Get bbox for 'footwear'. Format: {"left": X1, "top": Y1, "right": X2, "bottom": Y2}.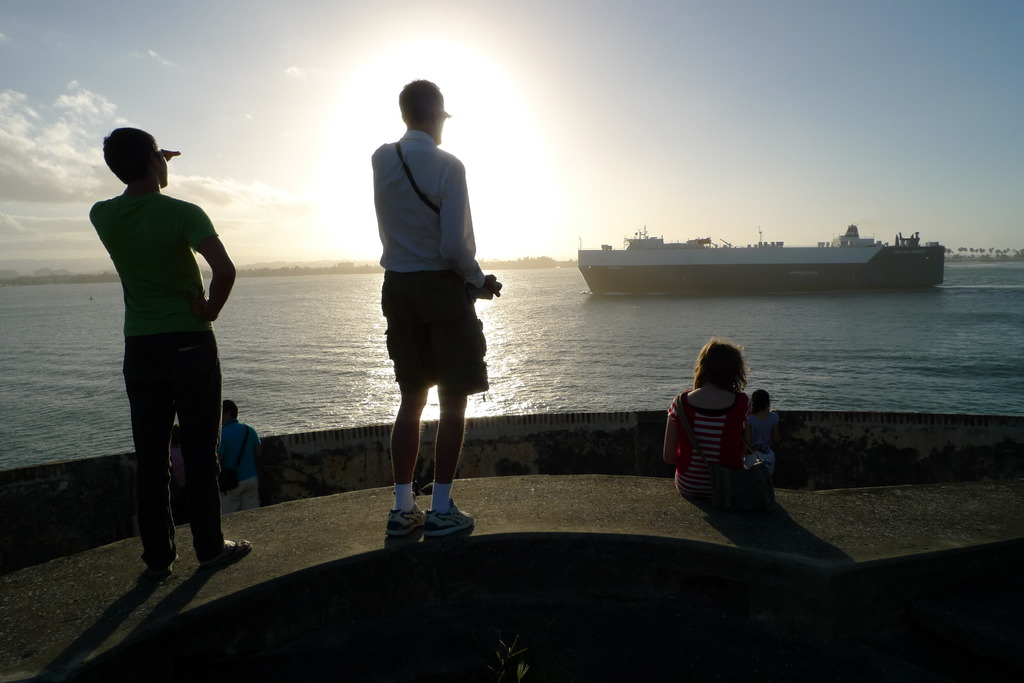
{"left": 424, "top": 492, "right": 474, "bottom": 536}.
